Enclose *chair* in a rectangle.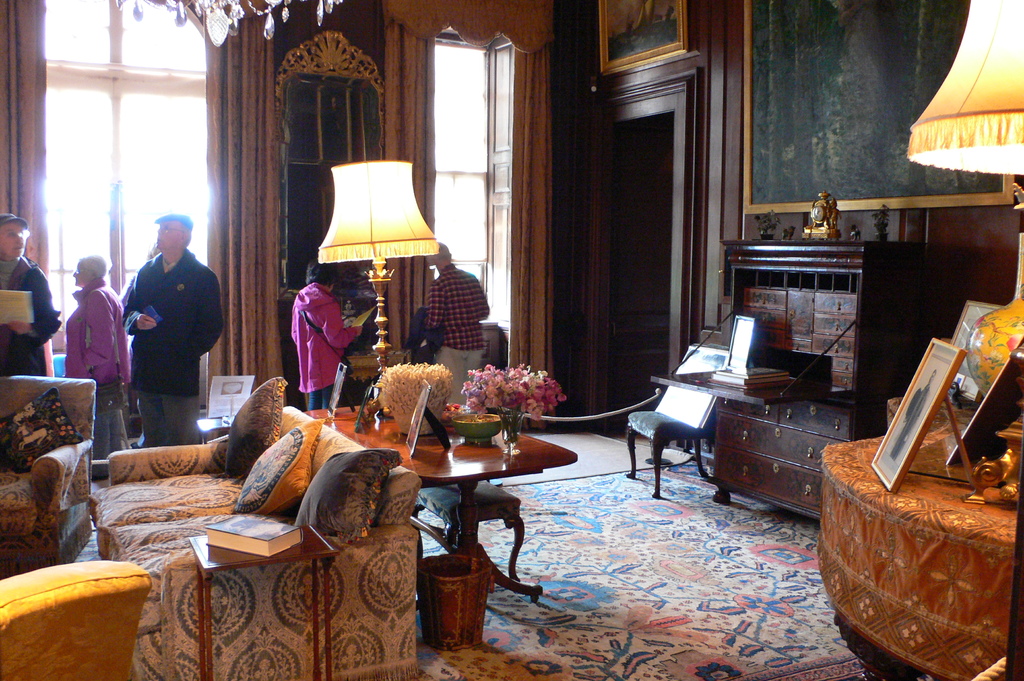
box(630, 366, 741, 513).
